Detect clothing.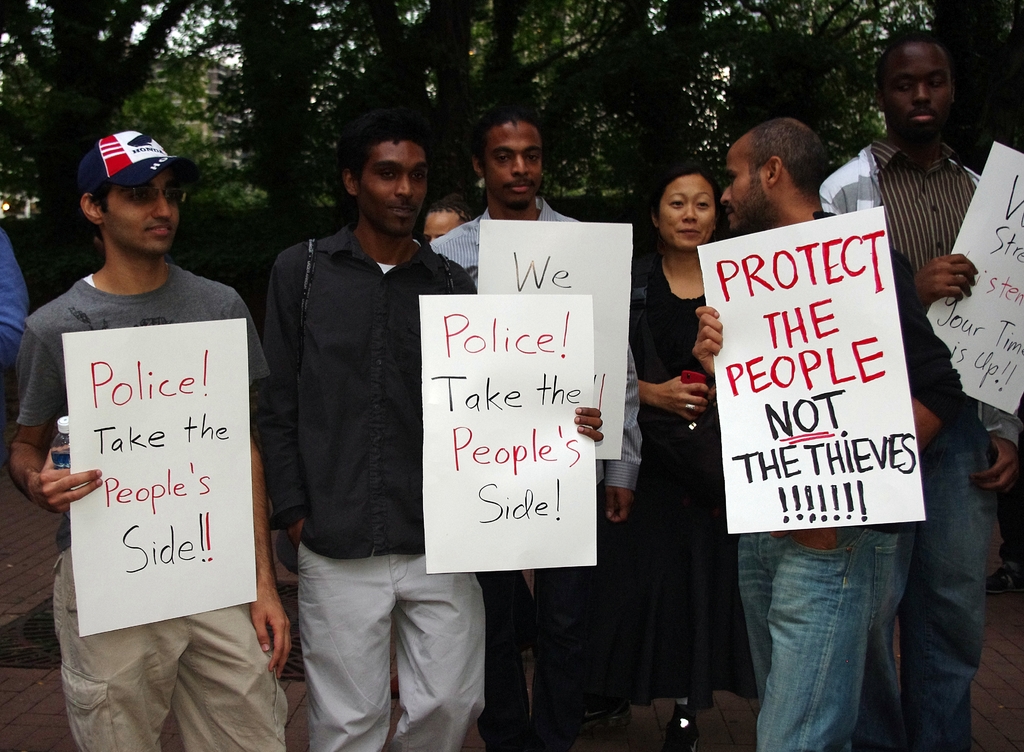
Detected at x1=994 y1=418 x2=1021 y2=561.
